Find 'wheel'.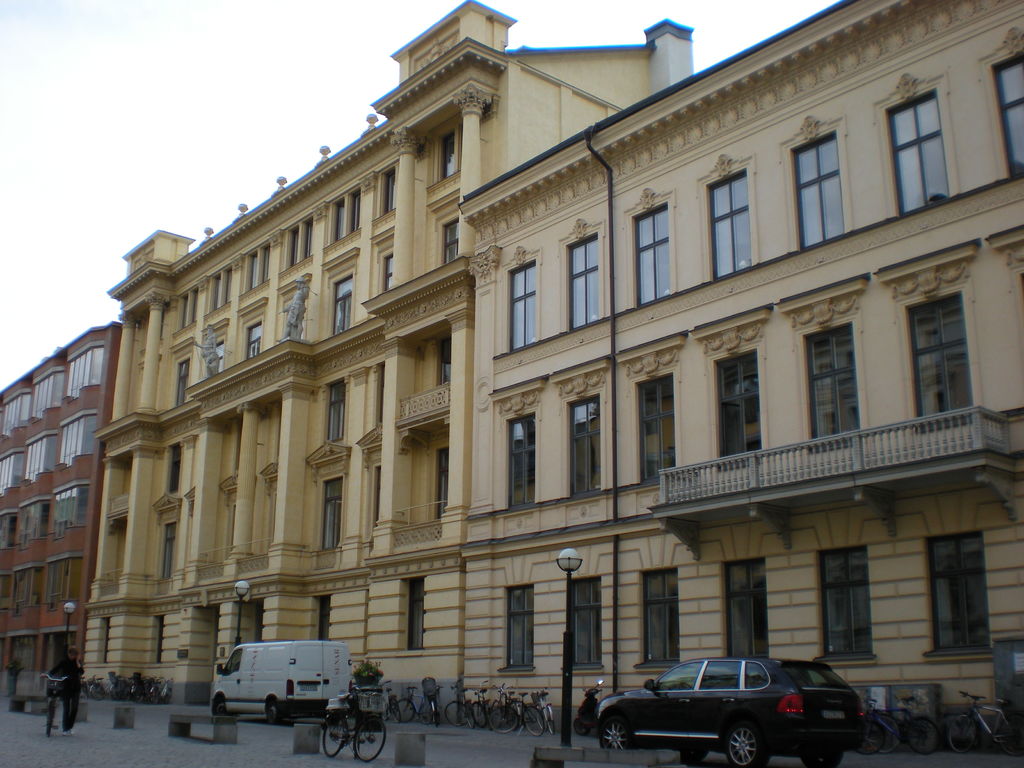
left=869, top=714, right=902, bottom=753.
